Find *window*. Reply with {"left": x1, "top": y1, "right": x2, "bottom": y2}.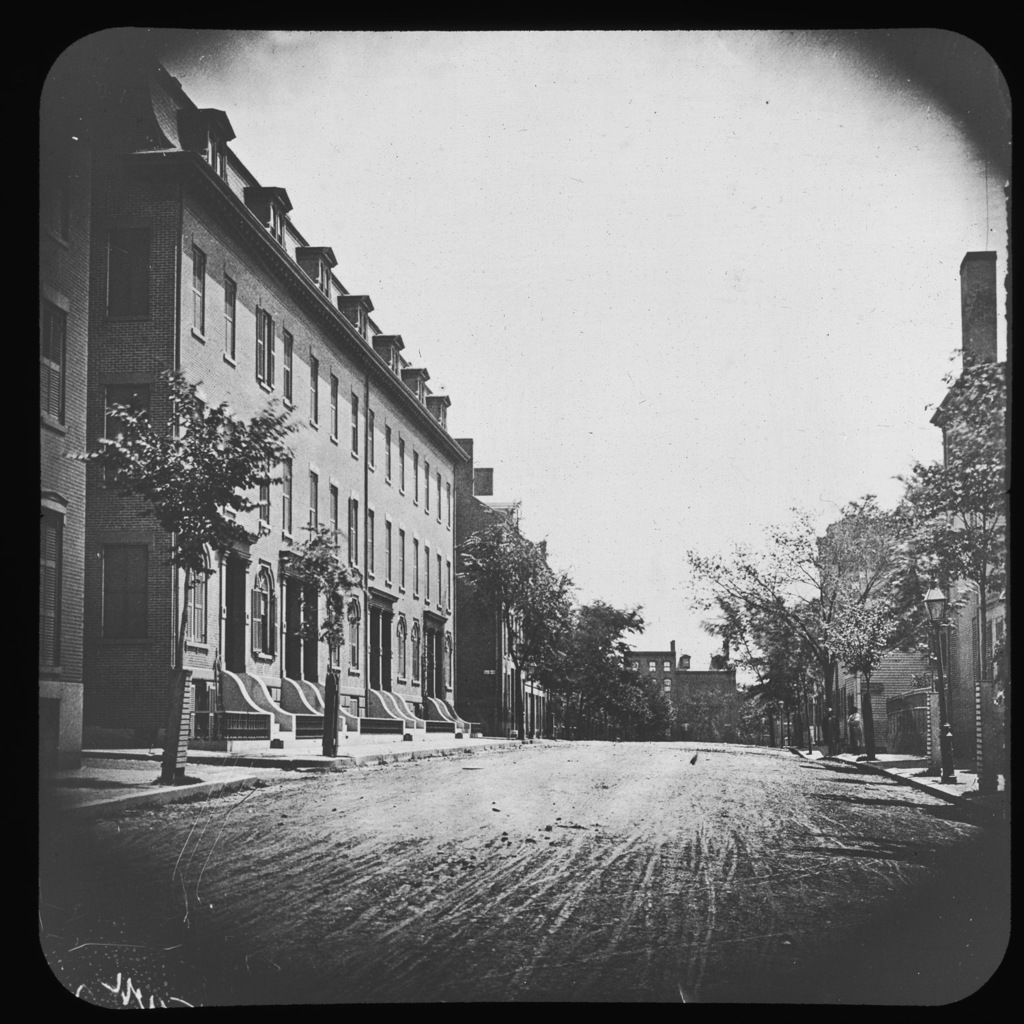
{"left": 421, "top": 543, "right": 429, "bottom": 603}.
